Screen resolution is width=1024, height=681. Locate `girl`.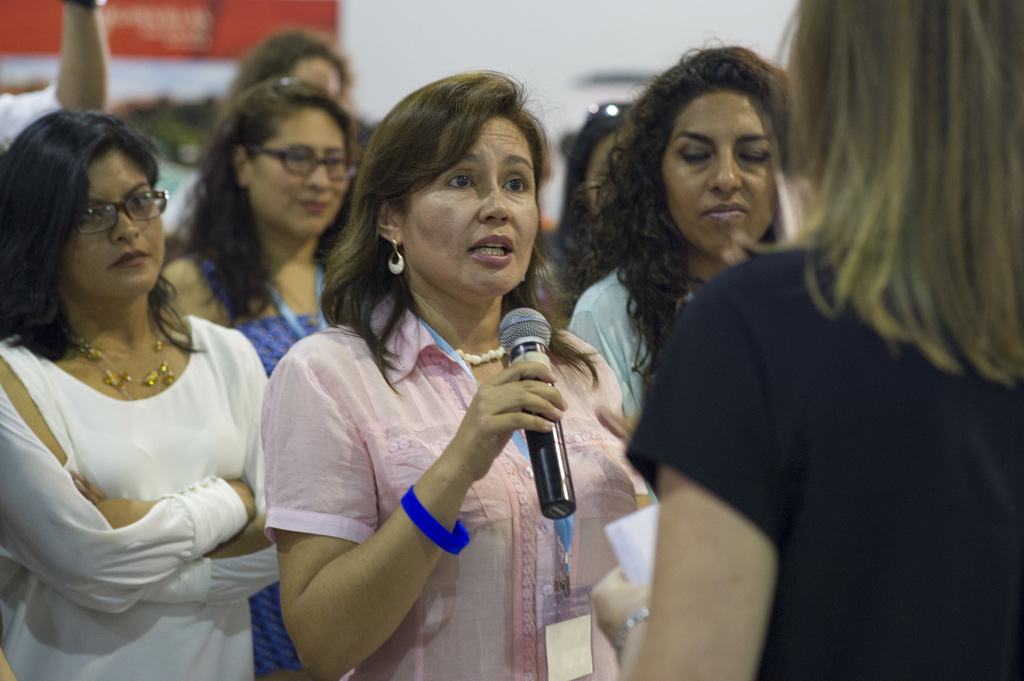
select_region(0, 105, 270, 680).
